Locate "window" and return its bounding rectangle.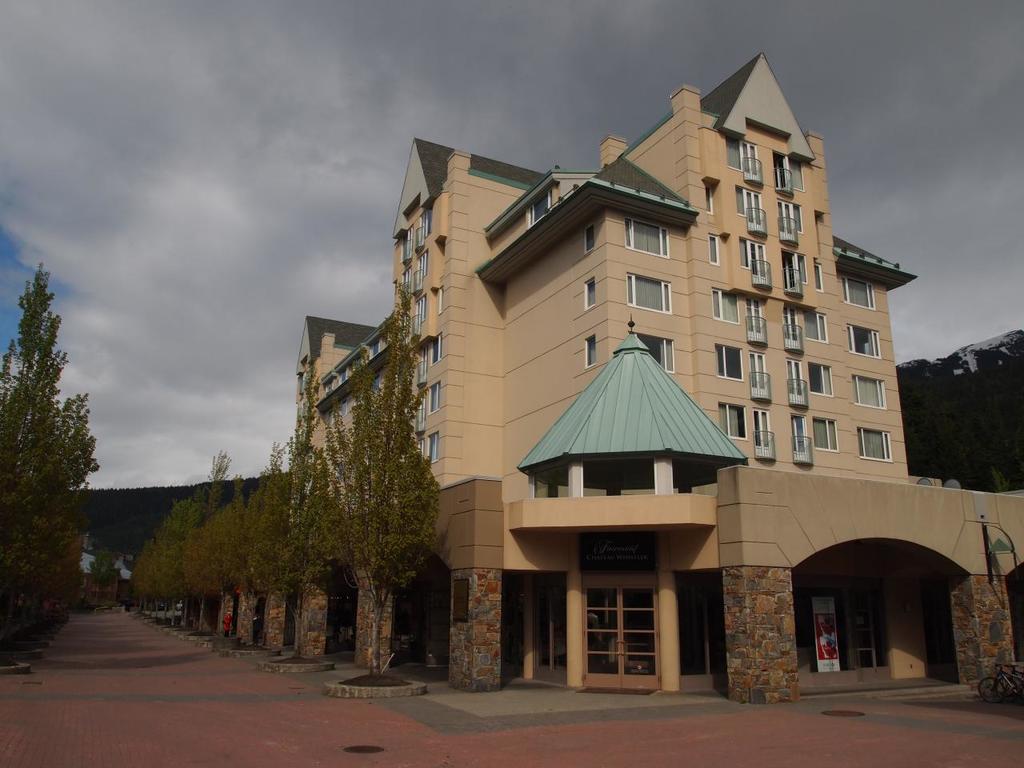
(622,268,671,312).
